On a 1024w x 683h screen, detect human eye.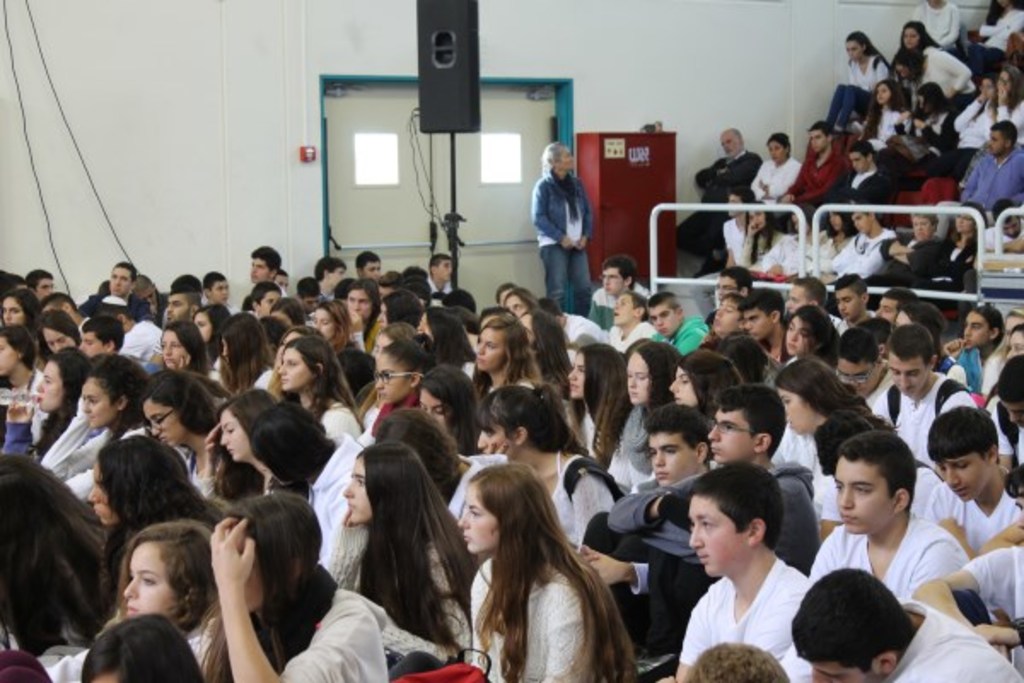
435:403:444:417.
